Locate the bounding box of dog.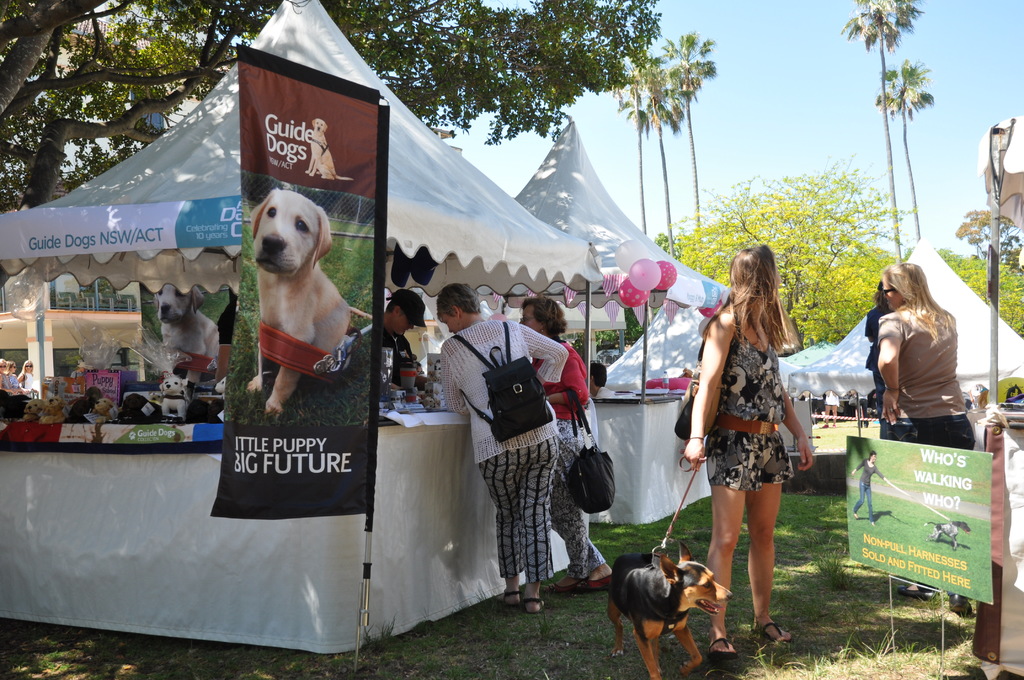
Bounding box: x1=603, y1=544, x2=734, y2=679.
